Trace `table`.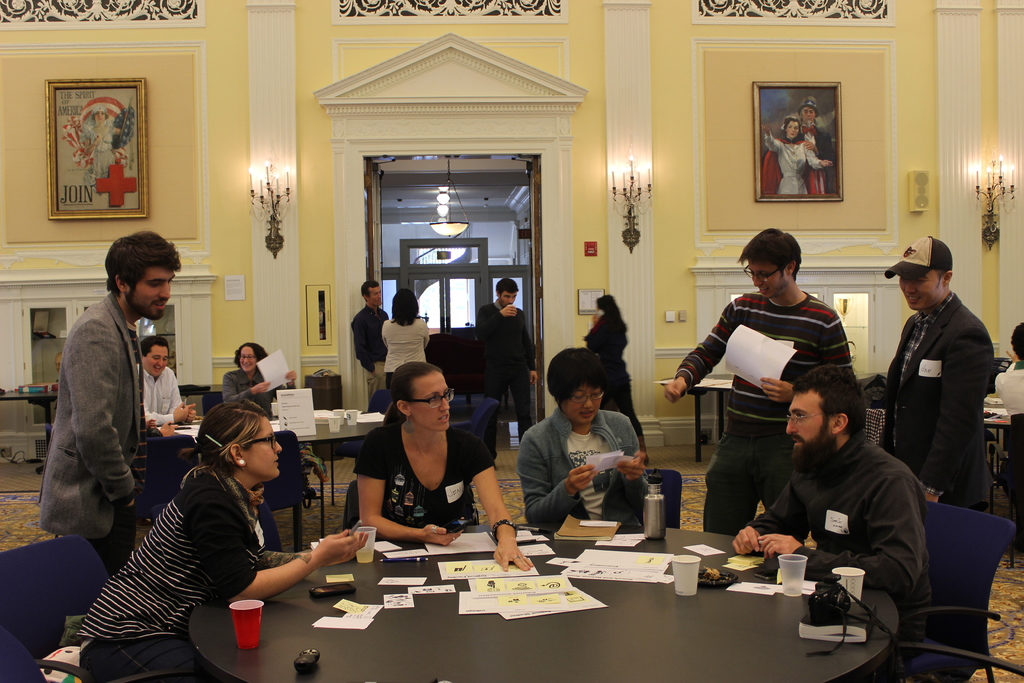
Traced to bbox=[151, 411, 380, 544].
